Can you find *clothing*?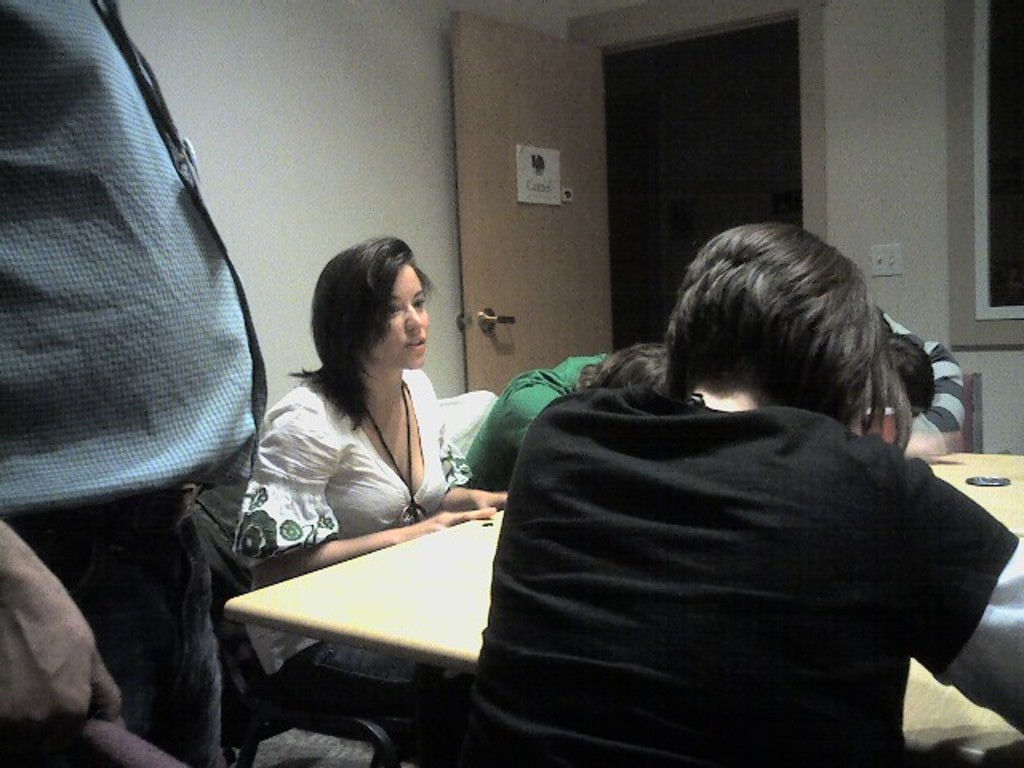
Yes, bounding box: 466/350/598/483.
